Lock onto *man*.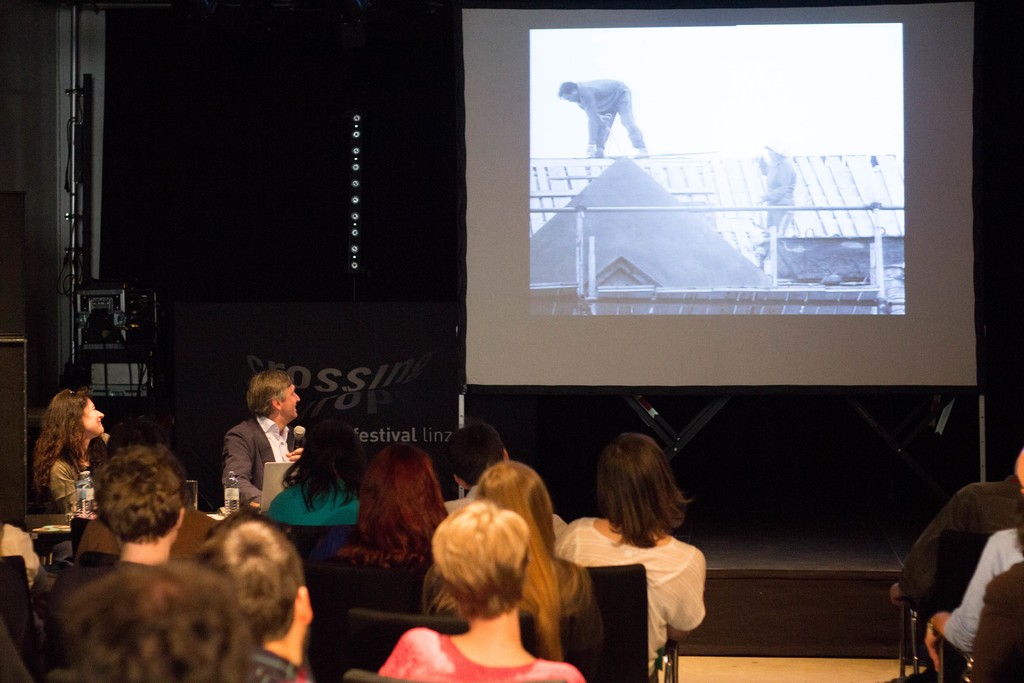
Locked: select_region(438, 428, 573, 534).
